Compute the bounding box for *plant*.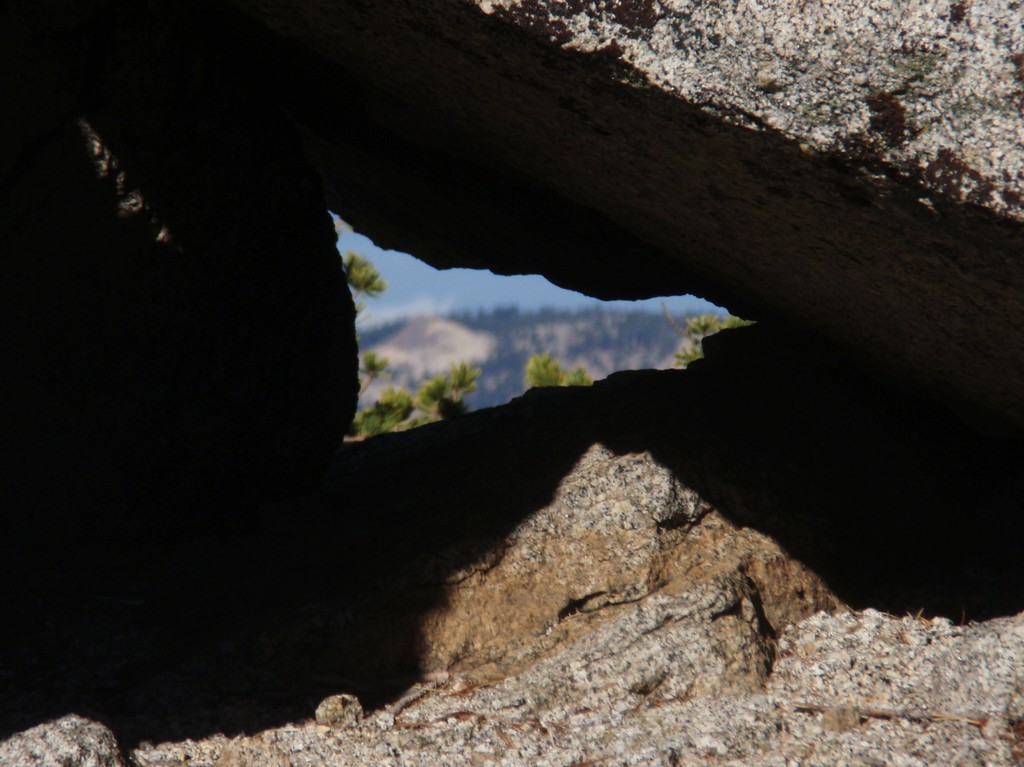
detection(360, 351, 390, 400).
